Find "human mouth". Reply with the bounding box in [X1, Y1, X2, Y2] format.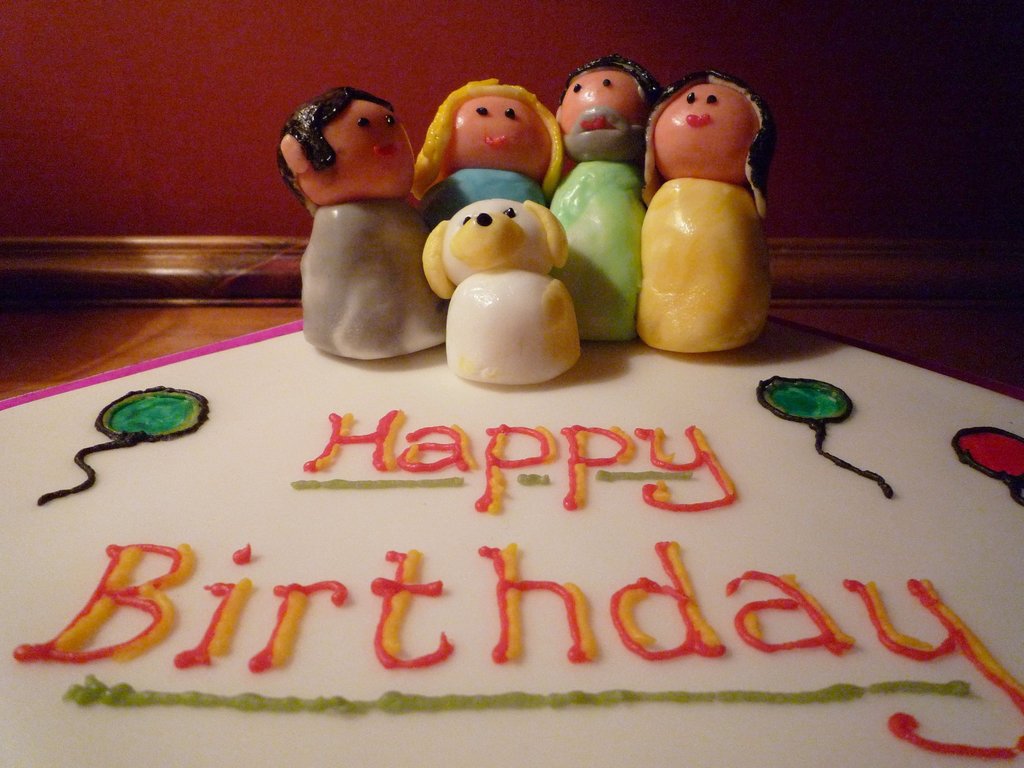
[472, 124, 517, 156].
